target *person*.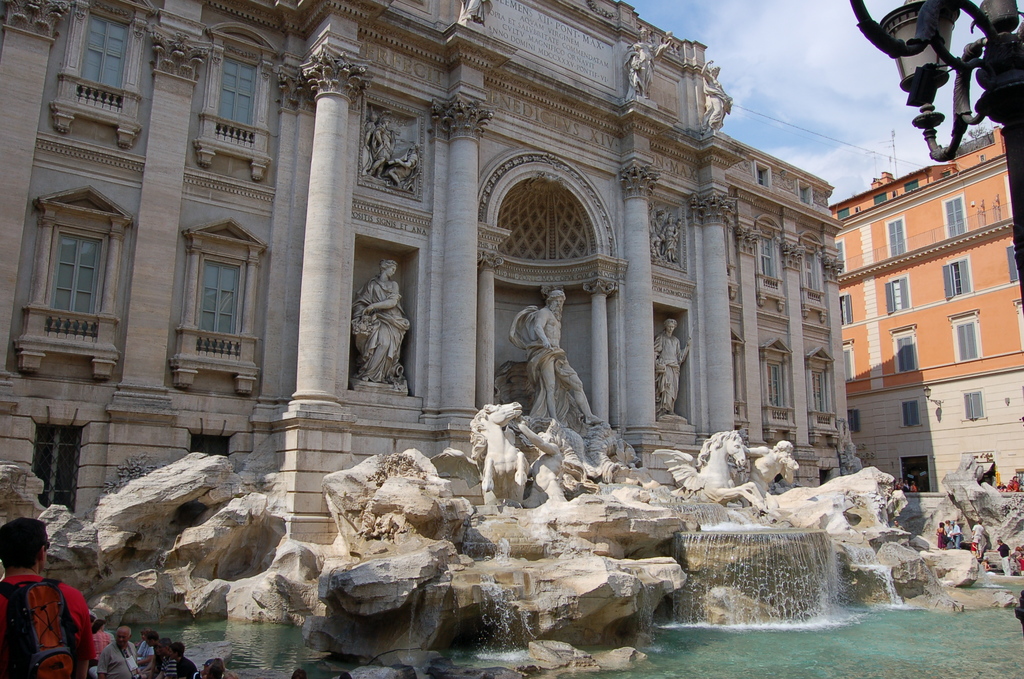
Target region: region(657, 316, 692, 418).
